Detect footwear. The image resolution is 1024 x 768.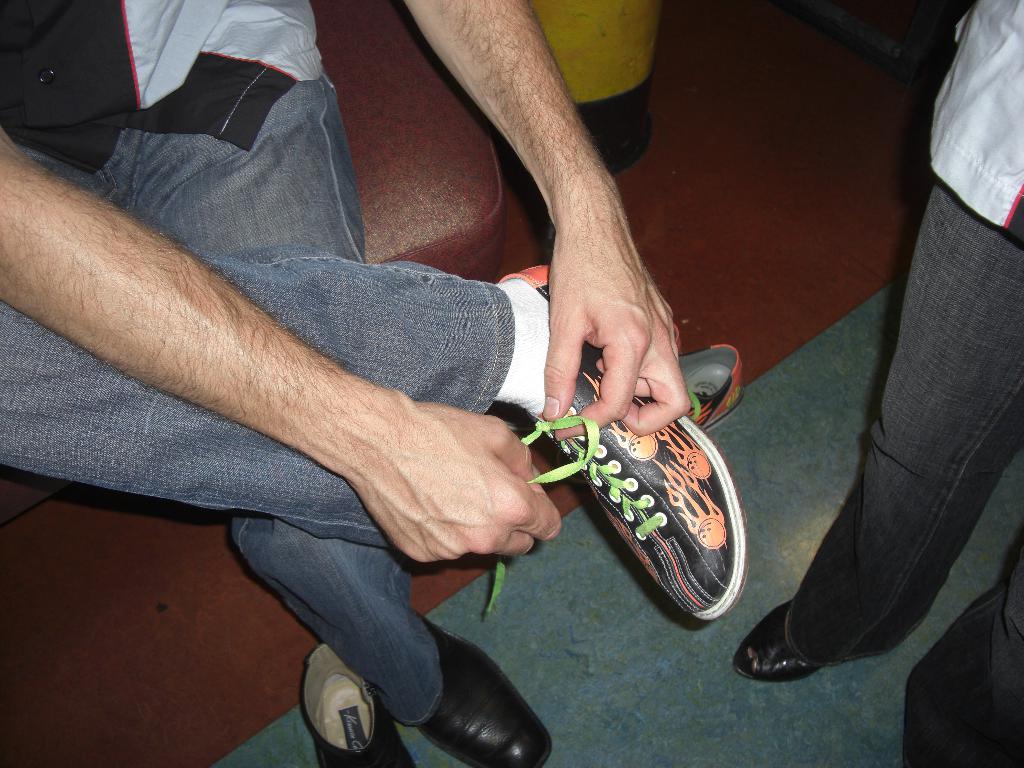
<box>412,614,552,767</box>.
